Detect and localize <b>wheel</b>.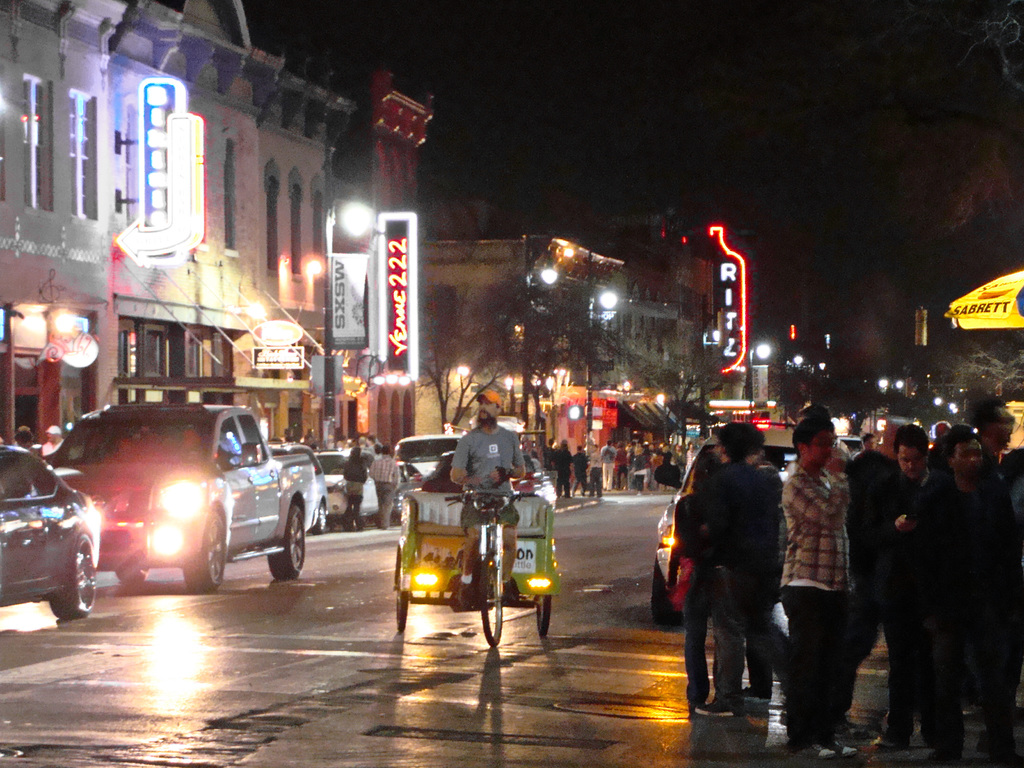
Localized at <bbox>186, 505, 228, 589</bbox>.
